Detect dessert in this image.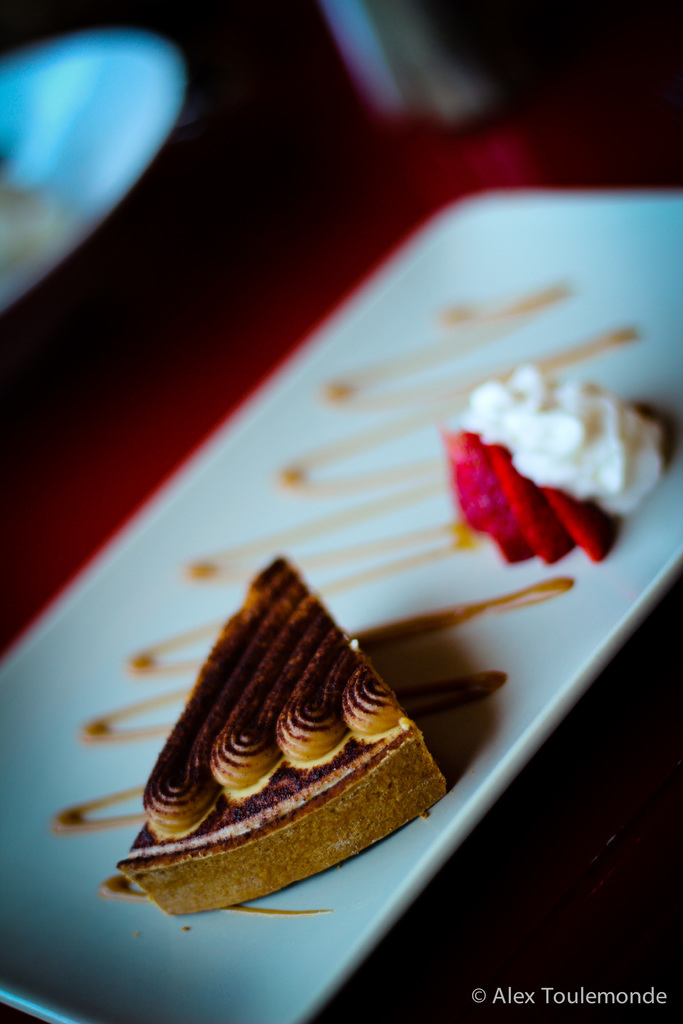
Detection: bbox=(78, 580, 440, 931).
